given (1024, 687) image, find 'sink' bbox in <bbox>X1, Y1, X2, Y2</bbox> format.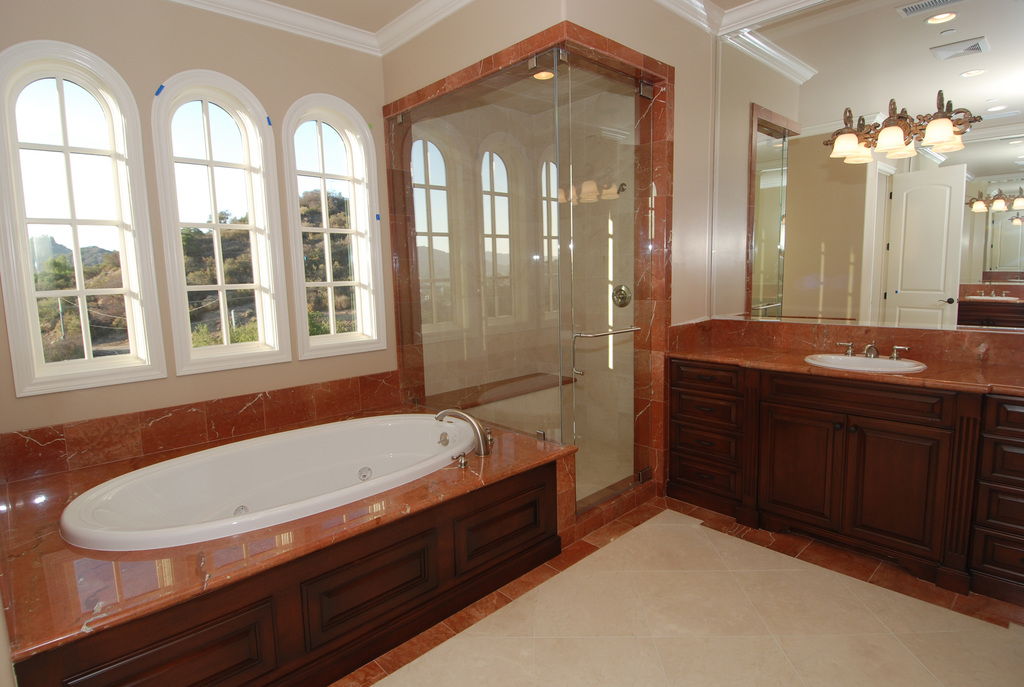
<bbox>805, 340, 931, 375</bbox>.
